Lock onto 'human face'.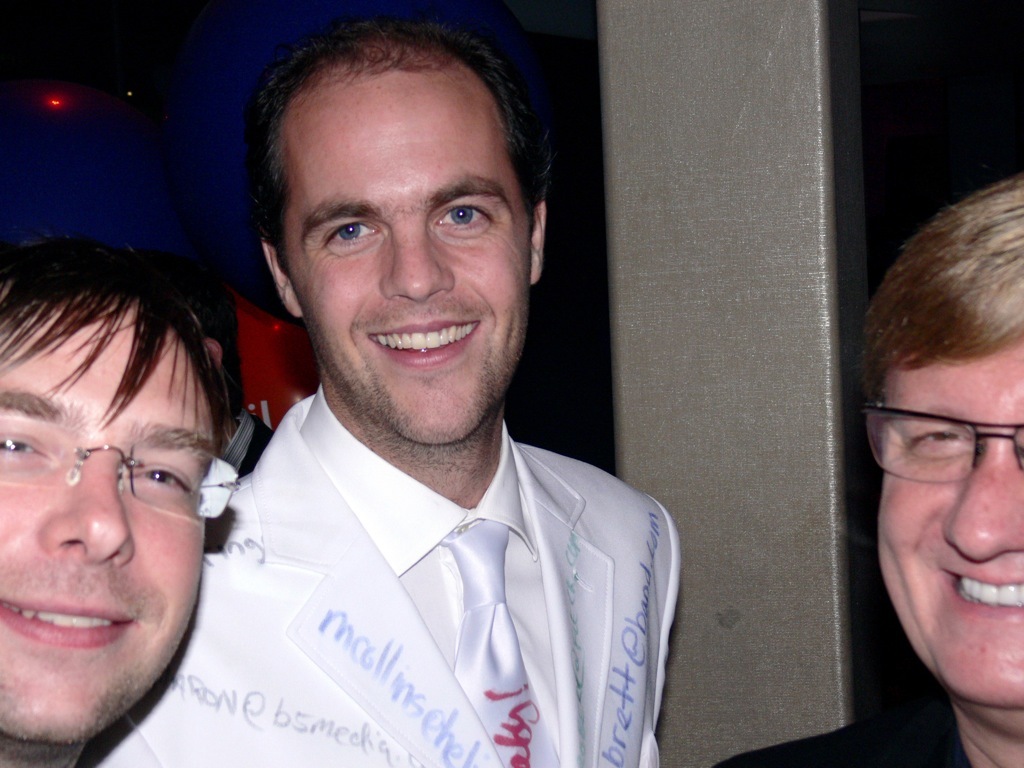
Locked: (x1=0, y1=302, x2=196, y2=738).
